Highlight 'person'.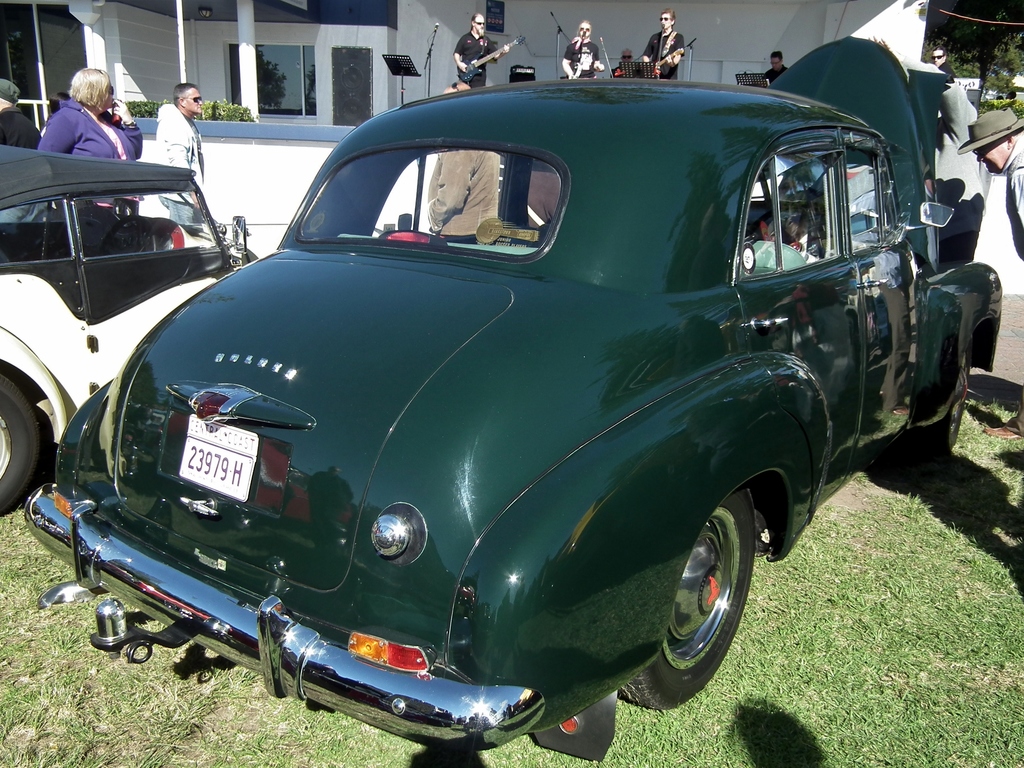
Highlighted region: (x1=0, y1=77, x2=47, y2=225).
